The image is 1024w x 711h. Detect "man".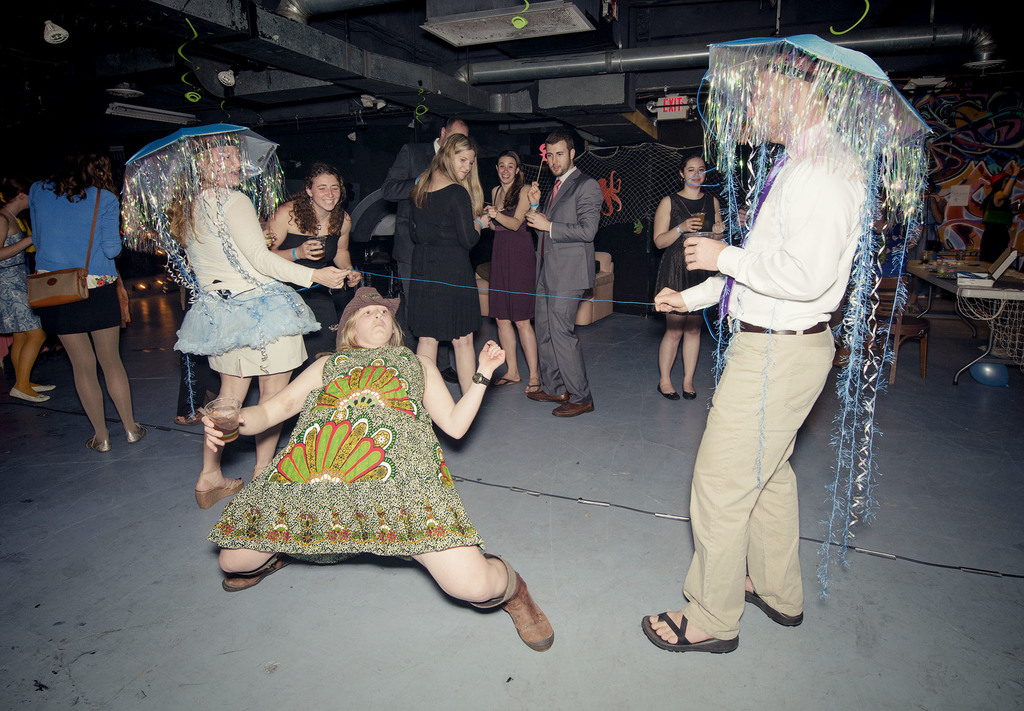
Detection: 520 132 606 420.
